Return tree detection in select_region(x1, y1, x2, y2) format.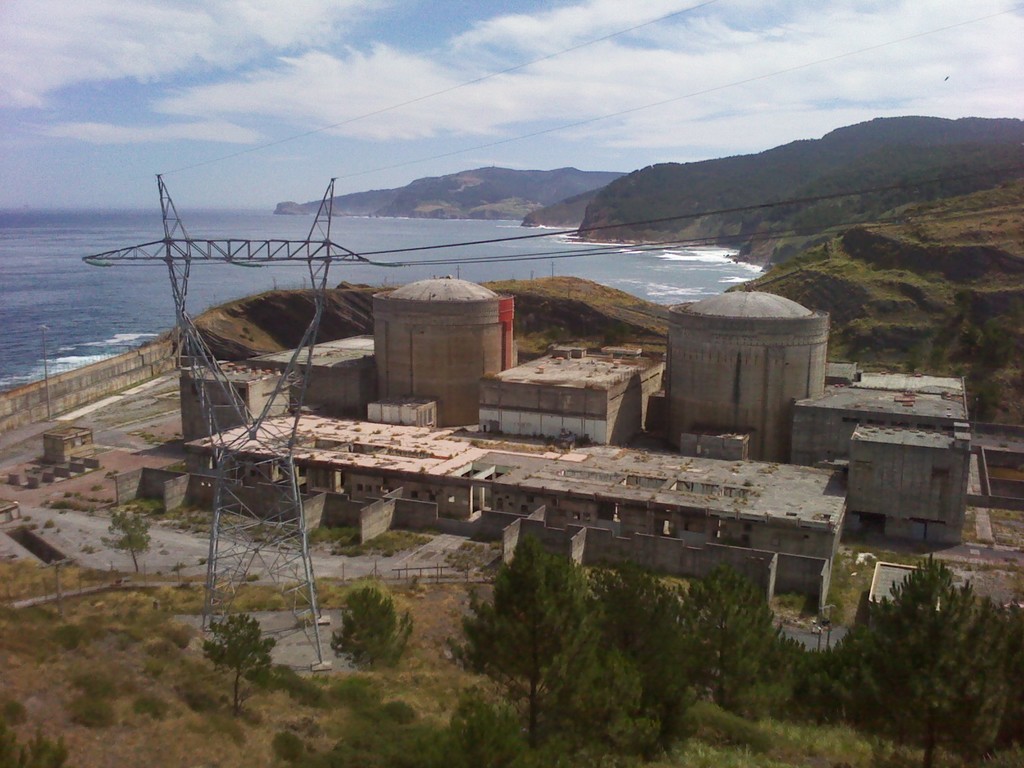
select_region(445, 525, 599, 748).
